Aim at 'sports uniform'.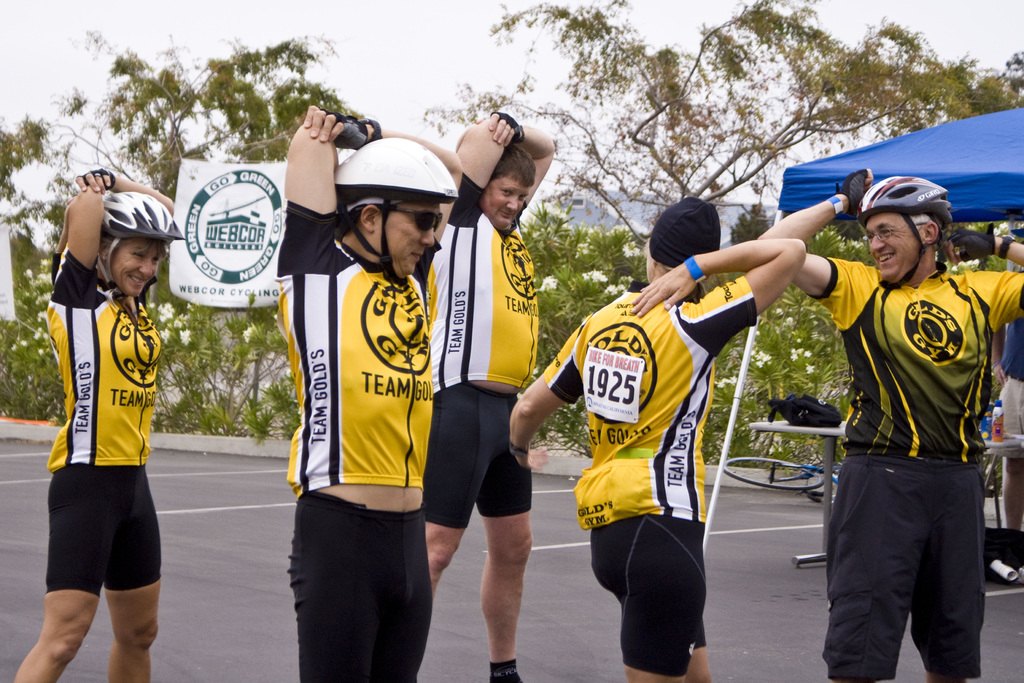
Aimed at 812:163:1023:682.
